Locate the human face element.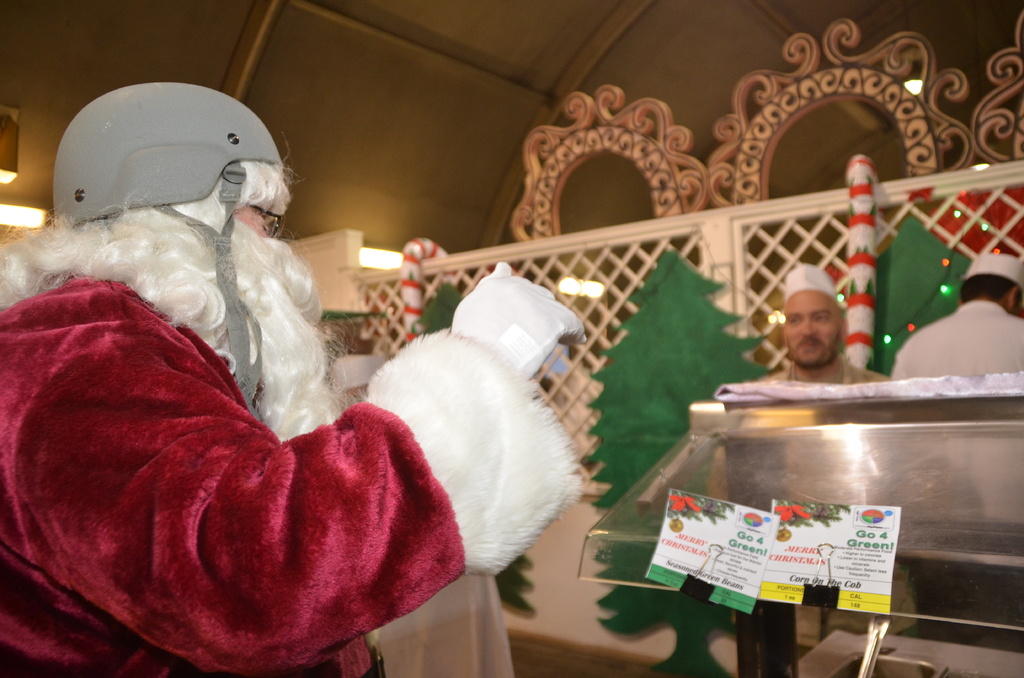
Element bbox: select_region(233, 201, 269, 235).
